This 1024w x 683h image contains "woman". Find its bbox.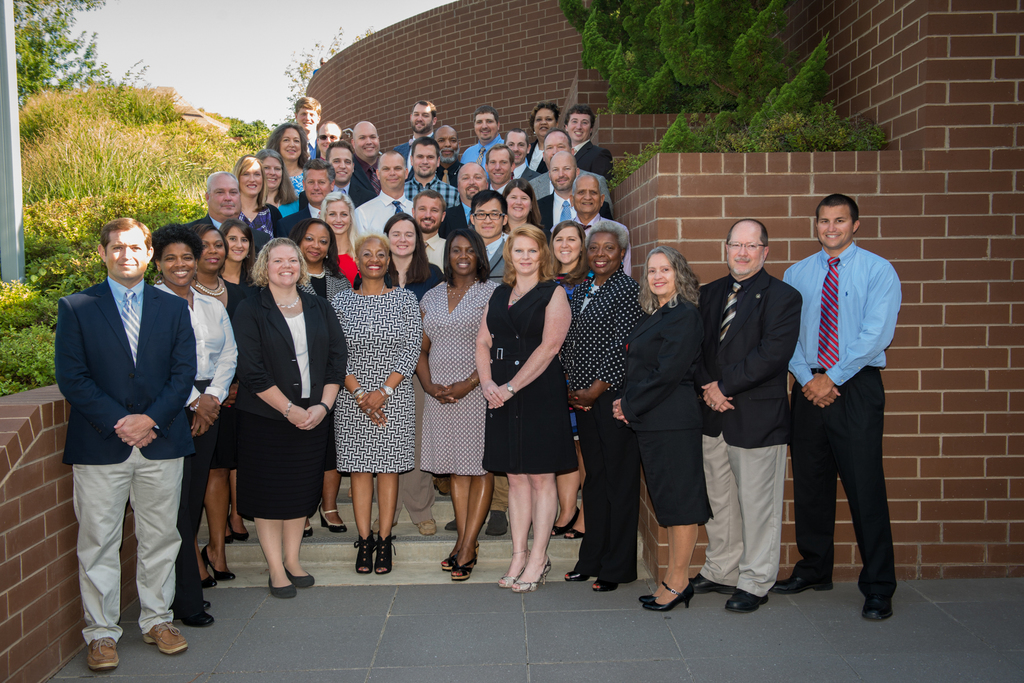
locate(320, 189, 362, 289).
